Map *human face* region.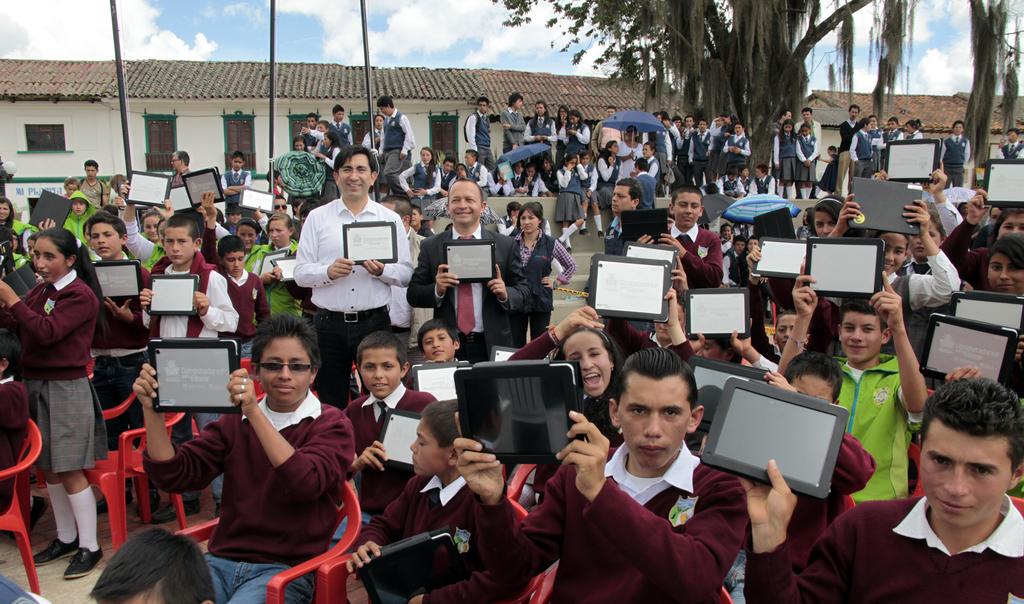
Mapped to bbox=(923, 416, 1017, 523).
